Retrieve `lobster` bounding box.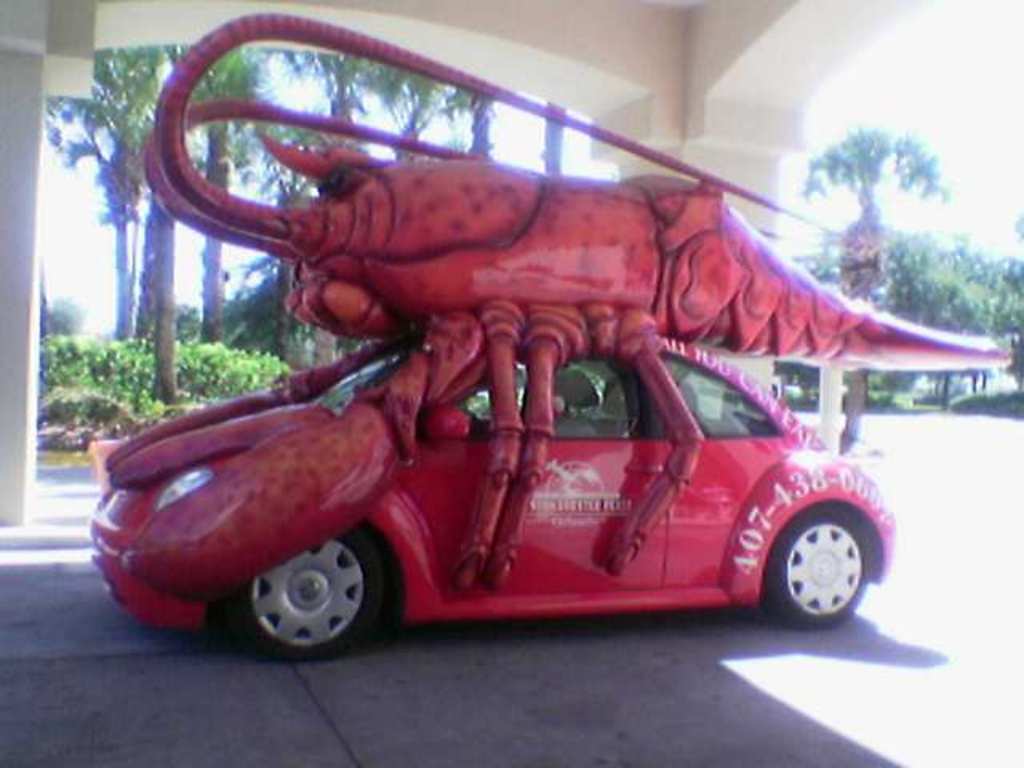
Bounding box: <box>142,5,1016,597</box>.
